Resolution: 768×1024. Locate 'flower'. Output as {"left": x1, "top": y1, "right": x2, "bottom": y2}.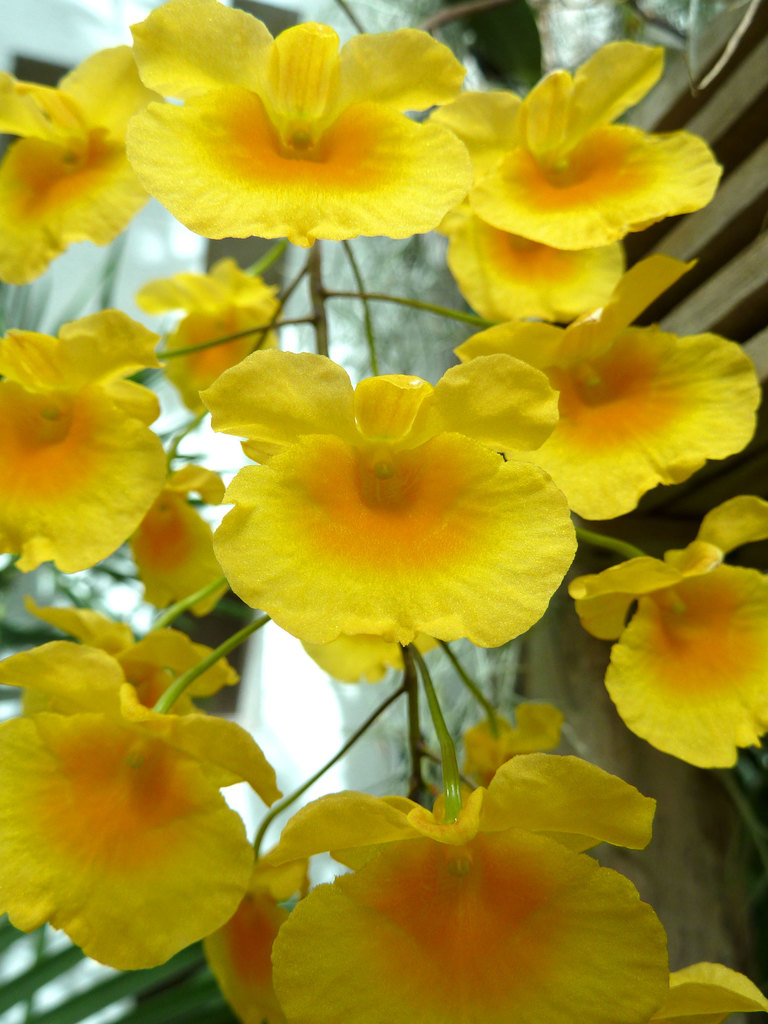
{"left": 210, "top": 372, "right": 463, "bottom": 682}.
